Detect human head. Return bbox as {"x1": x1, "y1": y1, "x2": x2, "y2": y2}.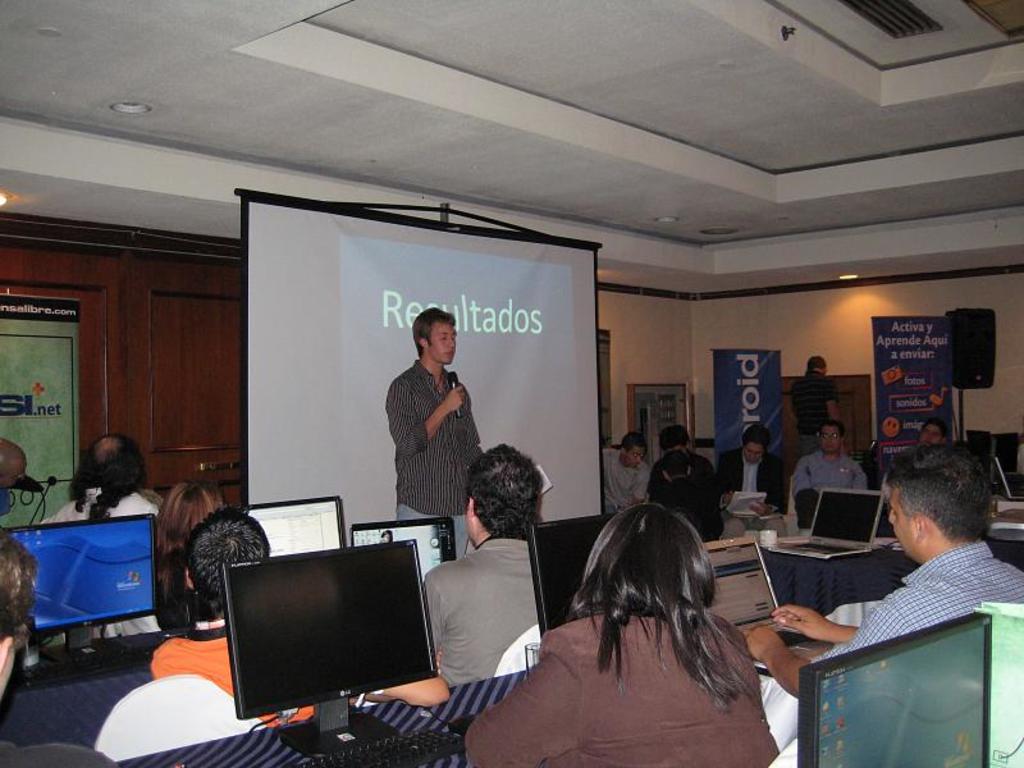
{"x1": 411, "y1": 307, "x2": 458, "y2": 365}.
